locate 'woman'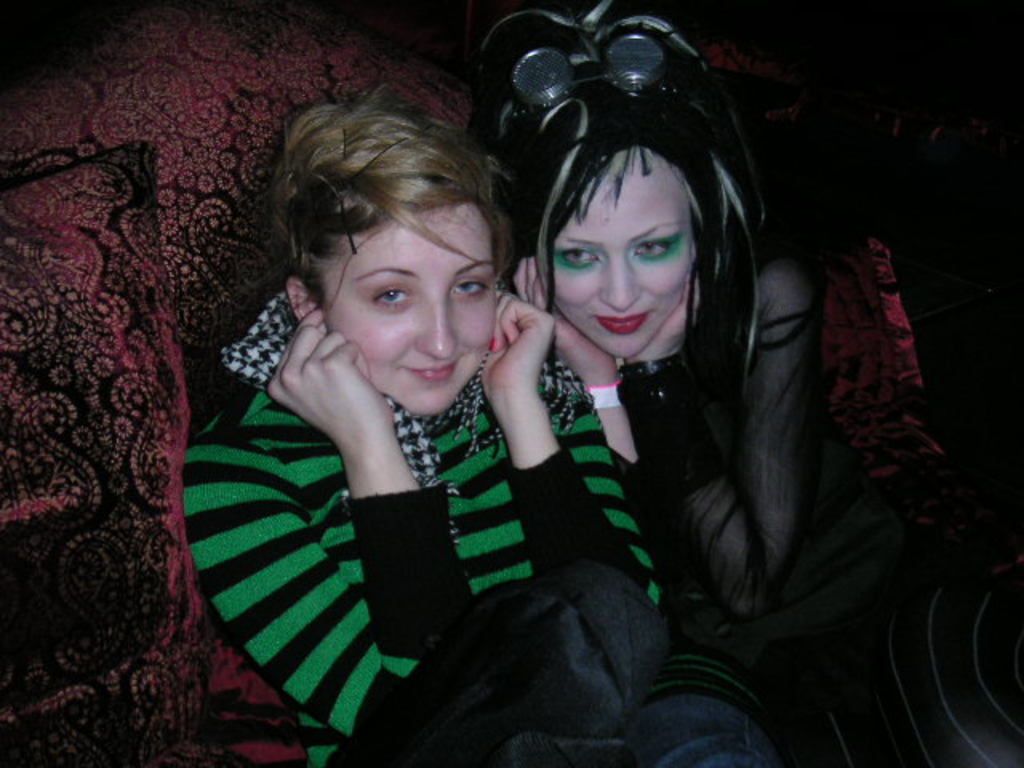
(480,0,1022,766)
